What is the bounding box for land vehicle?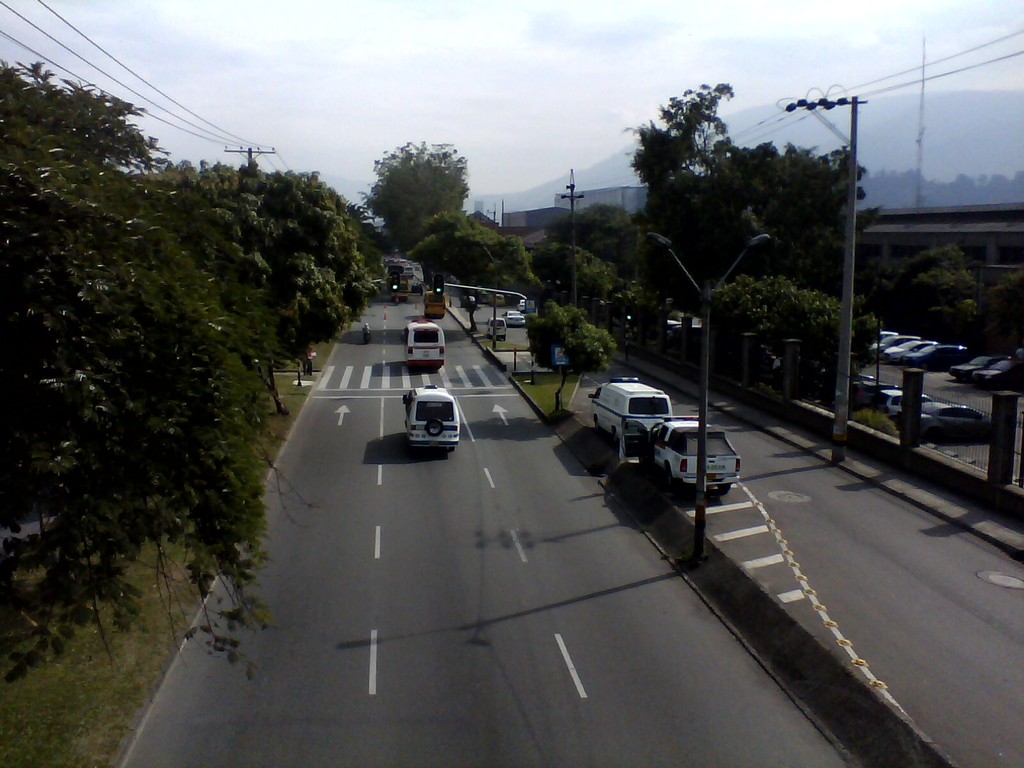
crop(484, 316, 512, 339).
